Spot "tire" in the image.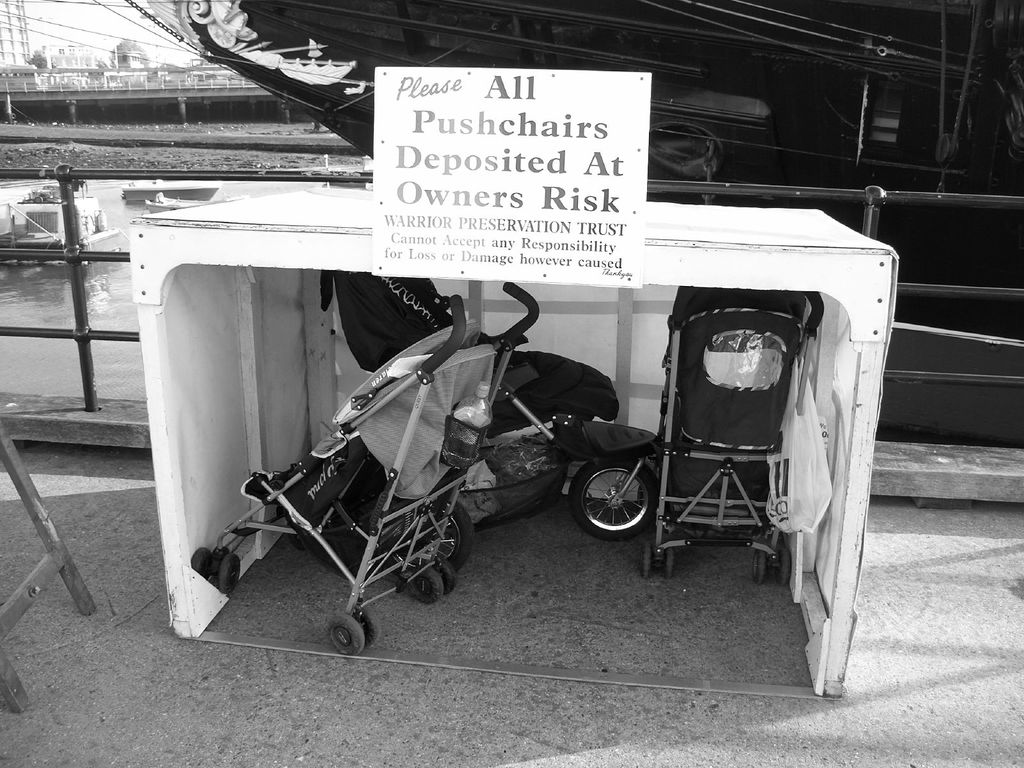
"tire" found at [left=373, top=498, right=475, bottom=566].
